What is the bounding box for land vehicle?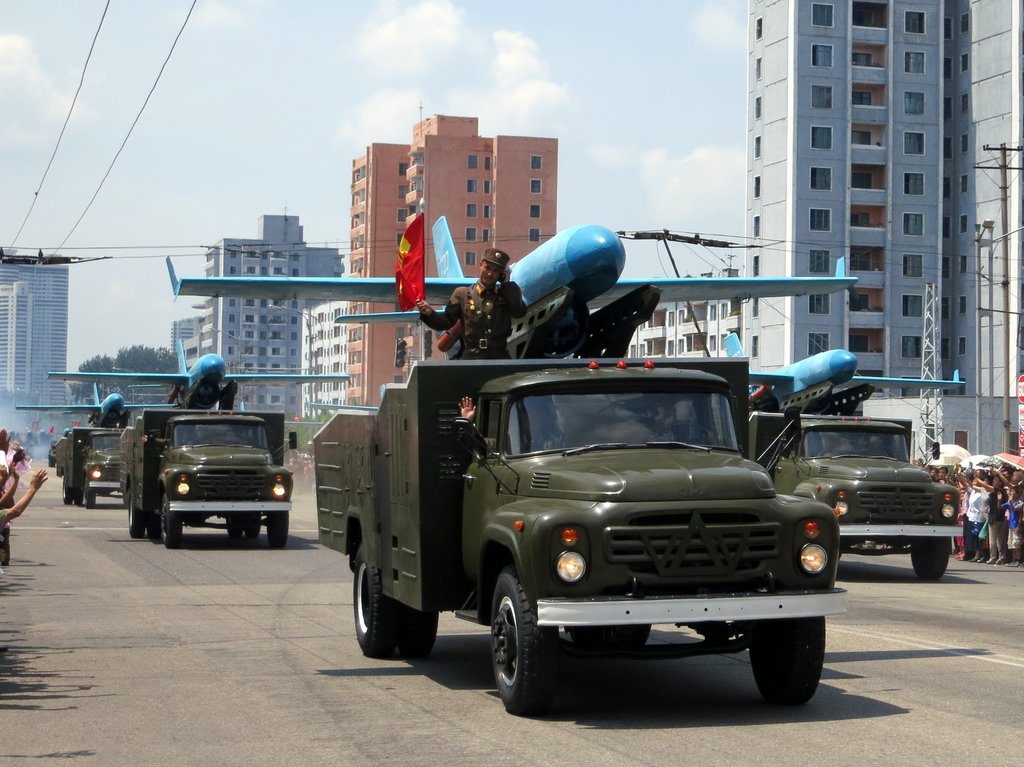
(x1=54, y1=411, x2=127, y2=510).
